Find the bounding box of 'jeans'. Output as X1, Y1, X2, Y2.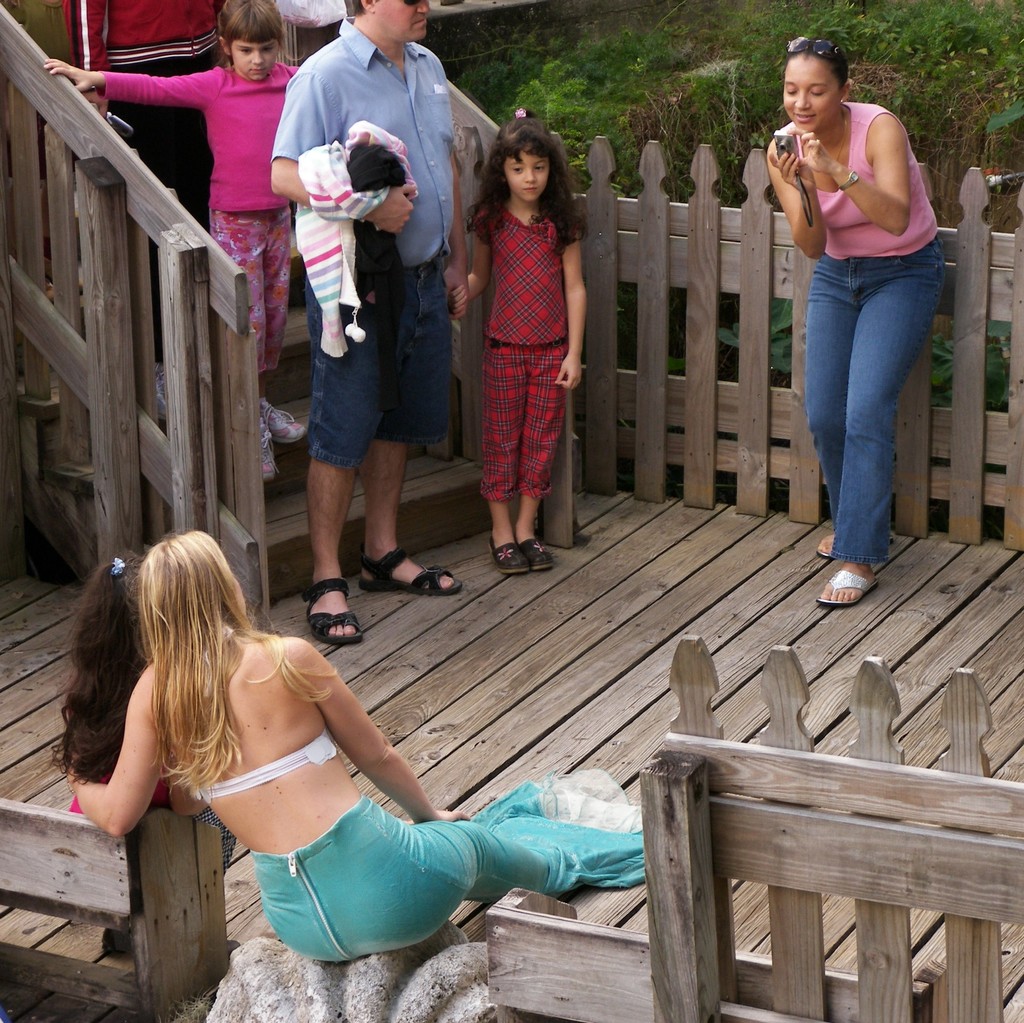
813, 272, 938, 553.
